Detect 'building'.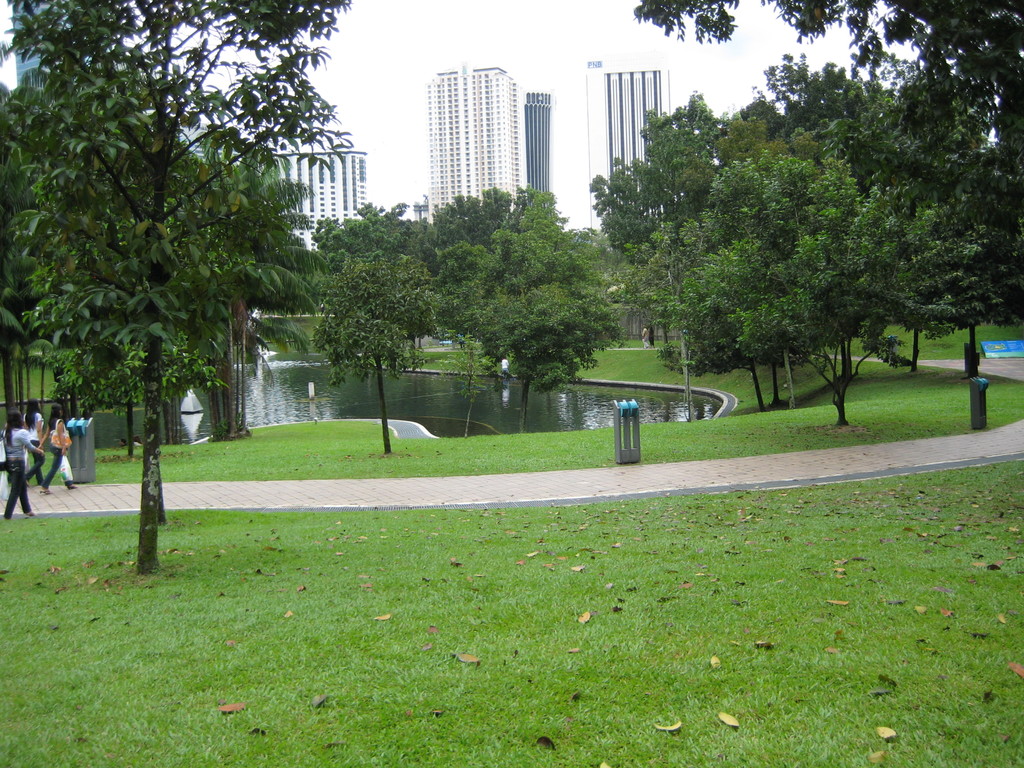
Detected at locate(269, 131, 364, 240).
